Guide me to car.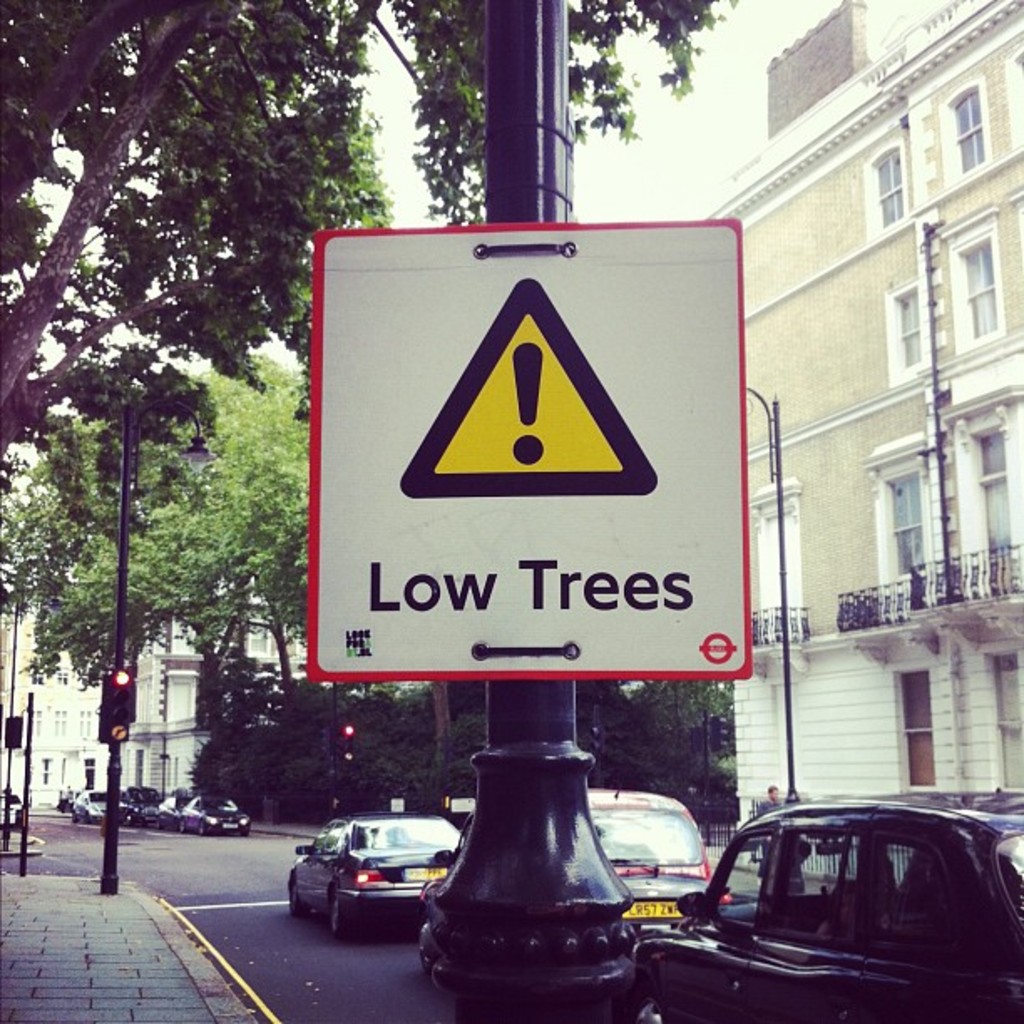
Guidance: 407 790 726 962.
